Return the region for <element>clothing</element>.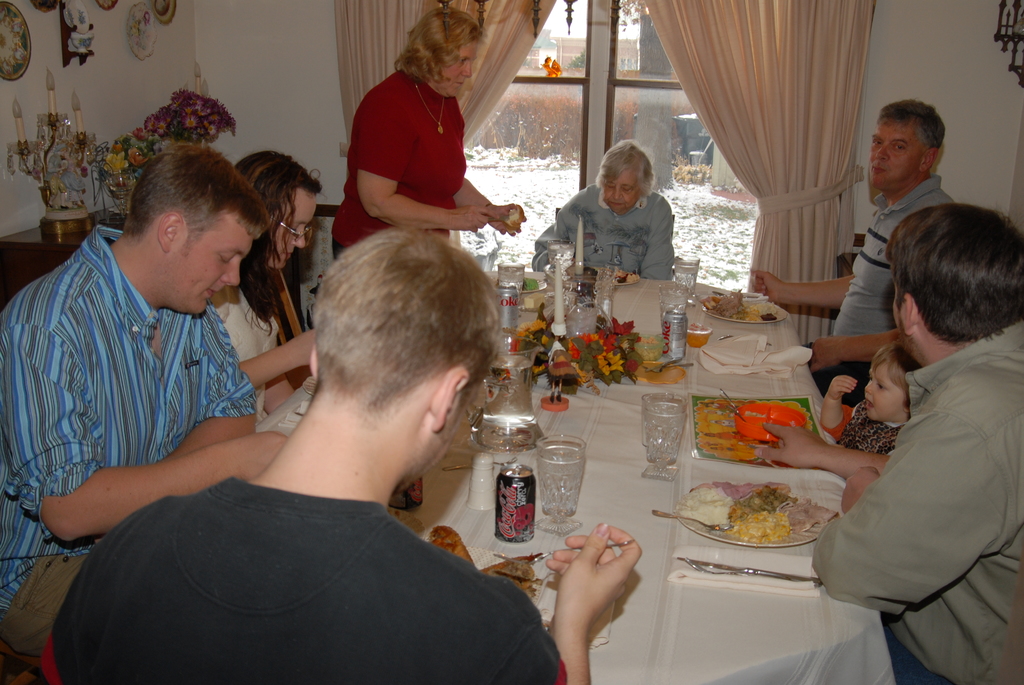
{"left": 531, "top": 184, "right": 675, "bottom": 282}.
